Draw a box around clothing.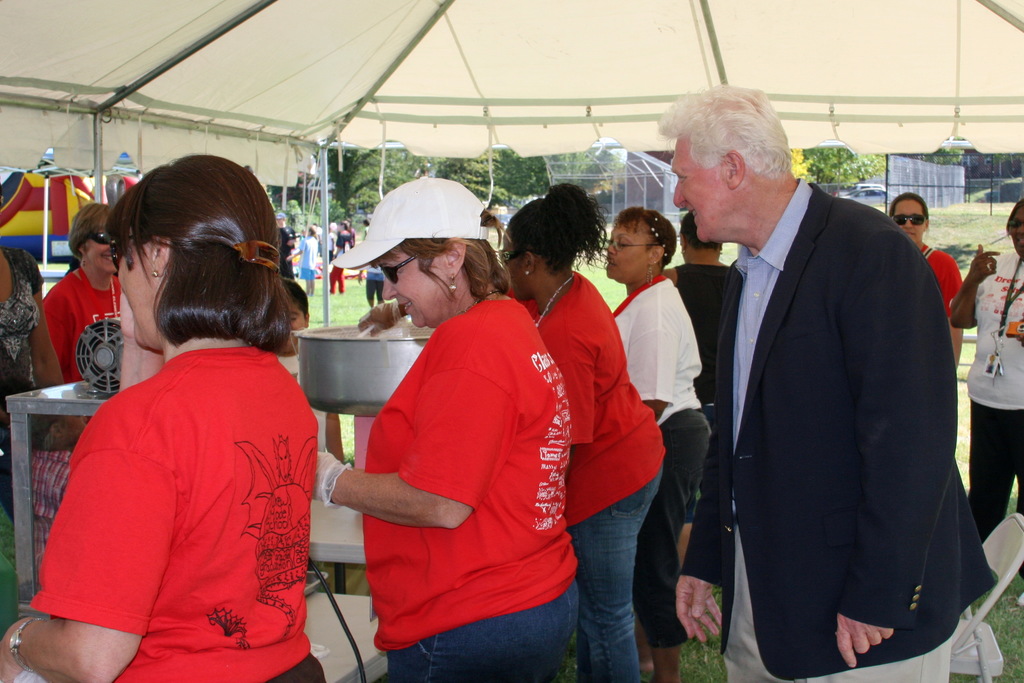
[left=31, top=301, right=323, bottom=670].
